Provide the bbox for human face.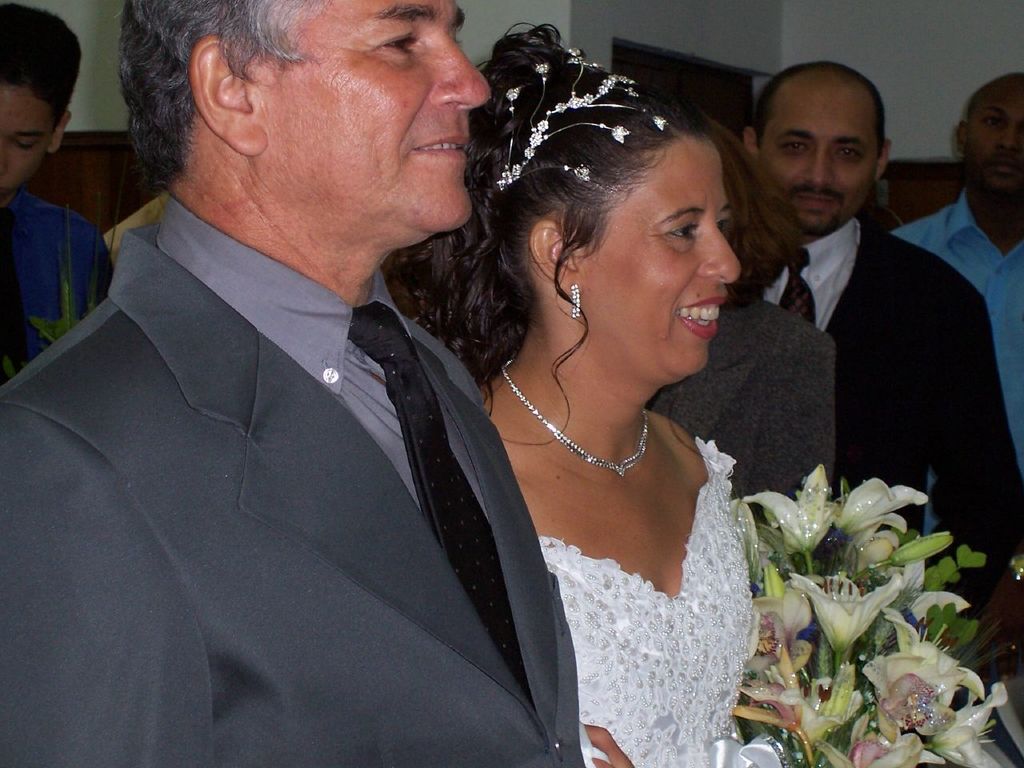
{"x1": 589, "y1": 137, "x2": 738, "y2": 363}.
